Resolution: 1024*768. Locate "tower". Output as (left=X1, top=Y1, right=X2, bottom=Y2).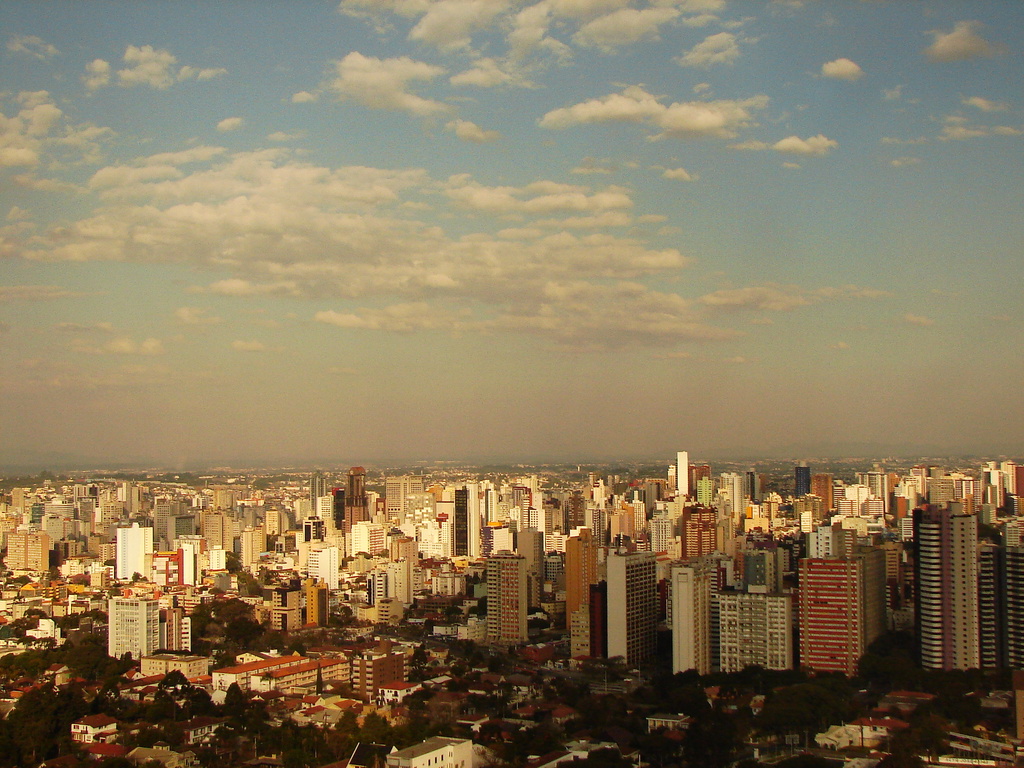
(left=644, top=508, right=675, bottom=588).
